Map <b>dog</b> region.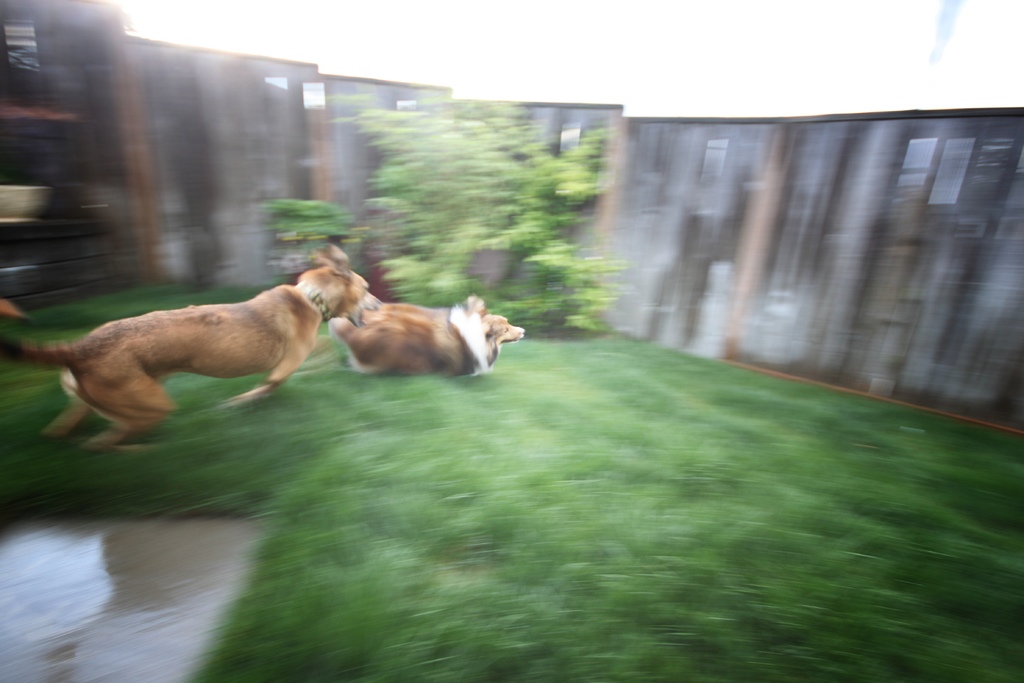
Mapped to (328, 295, 531, 384).
